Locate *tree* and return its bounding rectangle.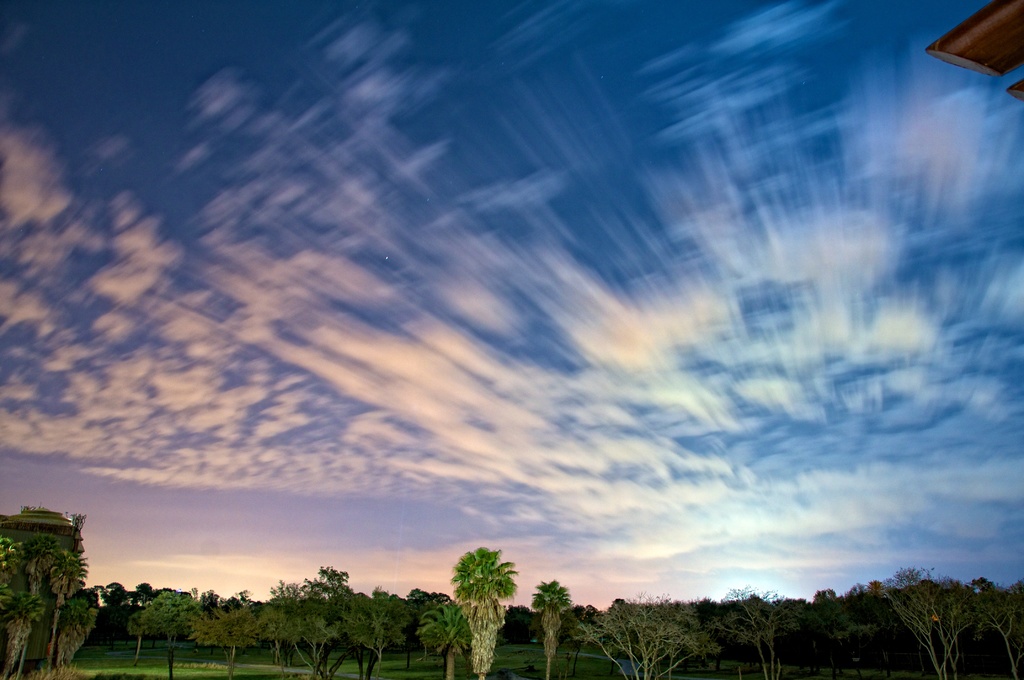
bbox(290, 604, 345, 679).
